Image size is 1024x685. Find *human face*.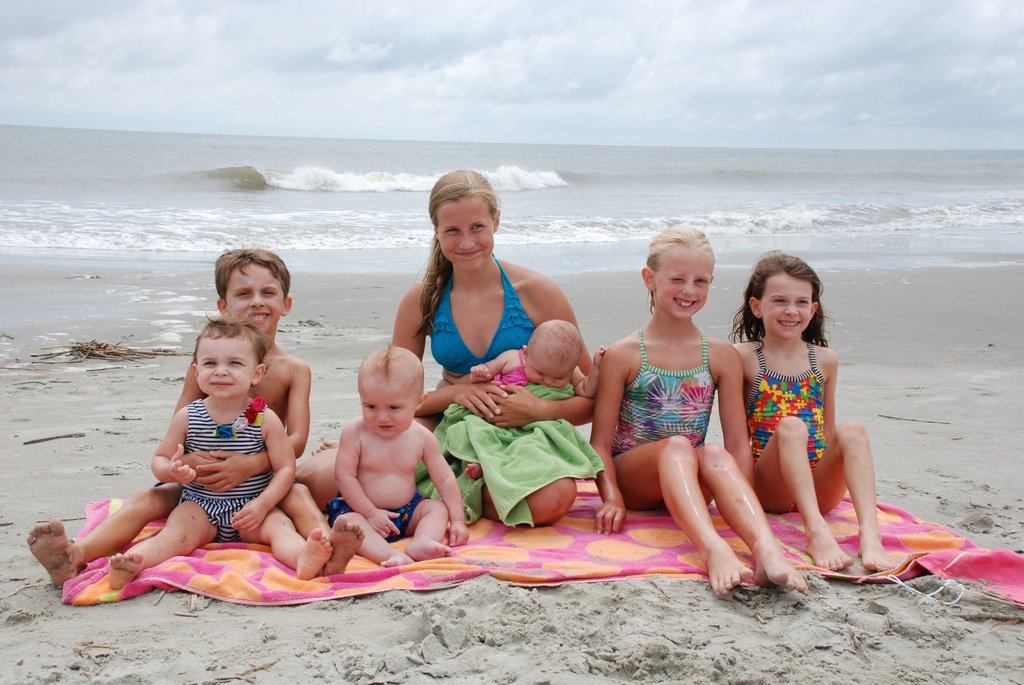
box(199, 332, 250, 398).
